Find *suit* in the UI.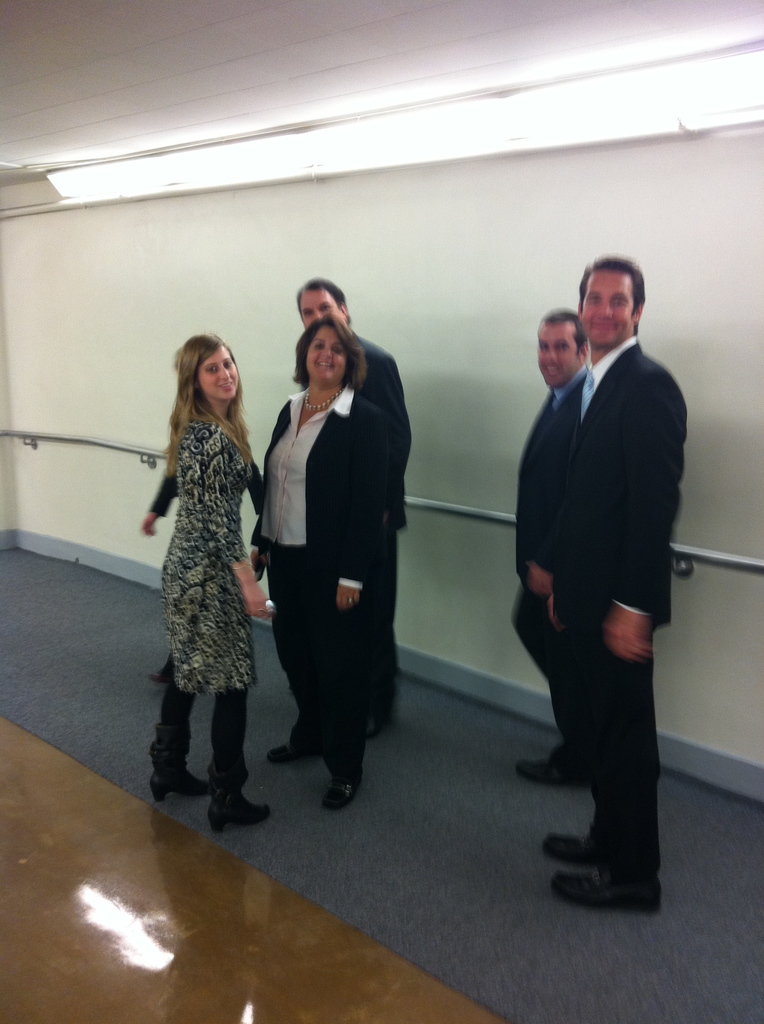
UI element at 512:373:585:749.
